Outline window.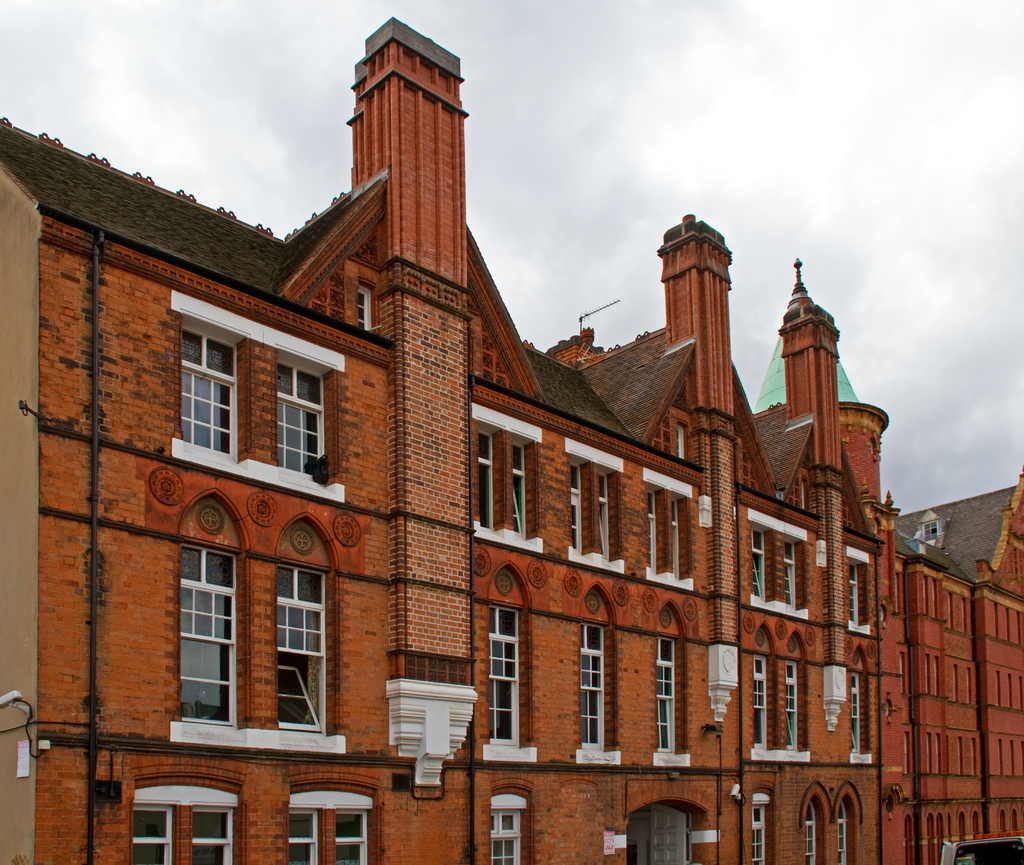
Outline: Rect(957, 595, 966, 637).
